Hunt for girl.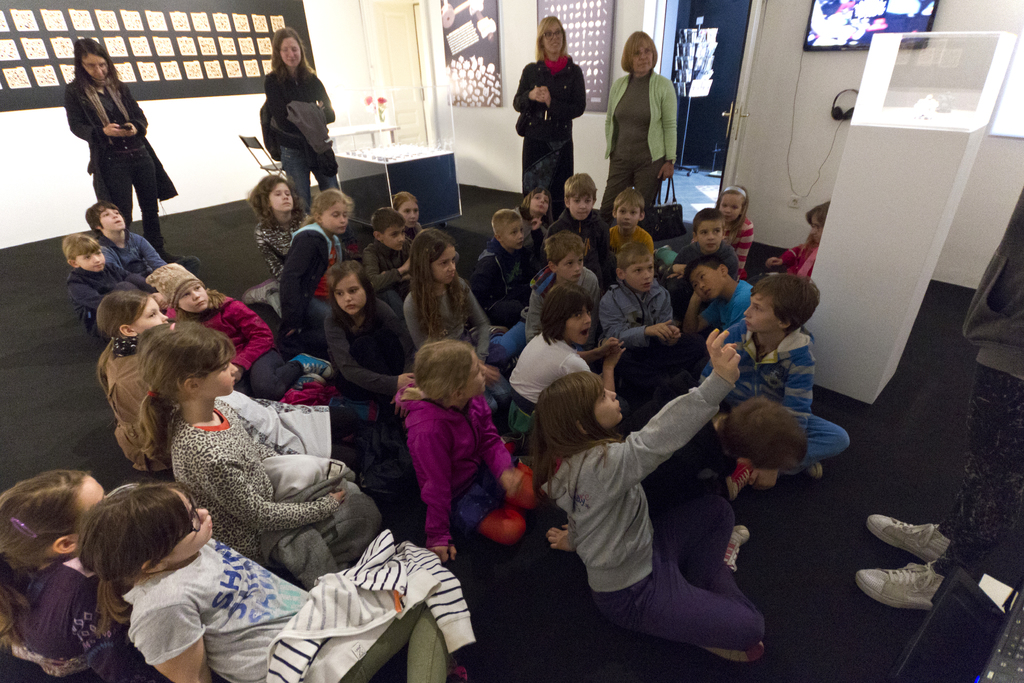
Hunted down at x1=392 y1=345 x2=540 y2=563.
